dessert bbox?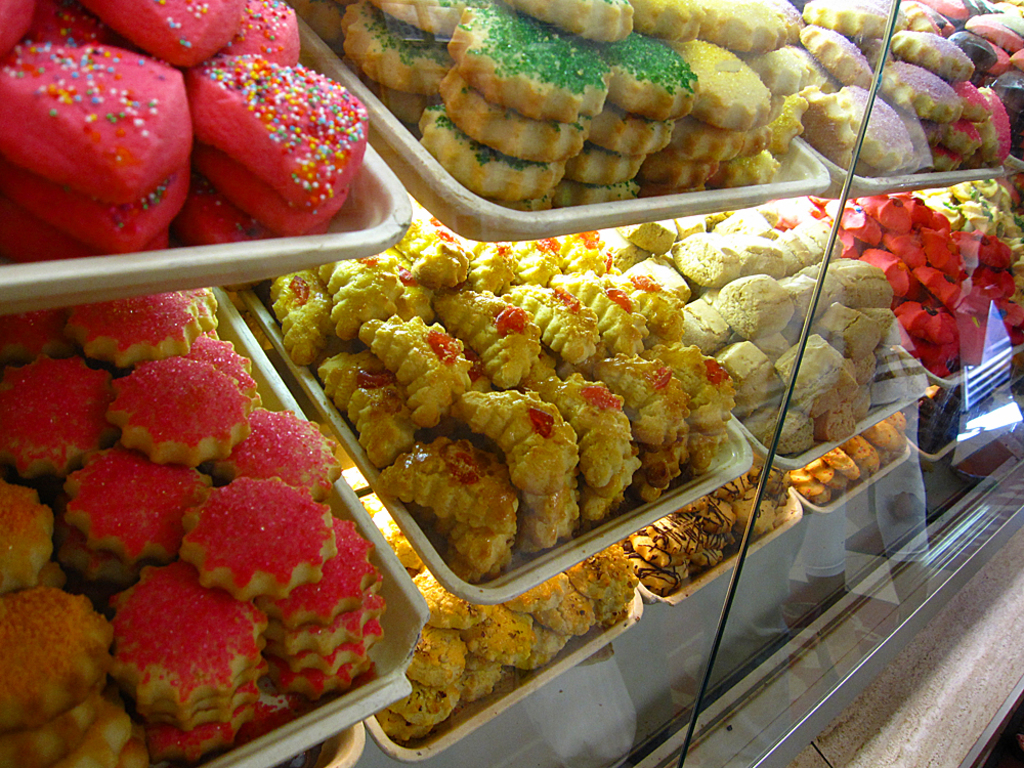
select_region(937, 133, 963, 167)
